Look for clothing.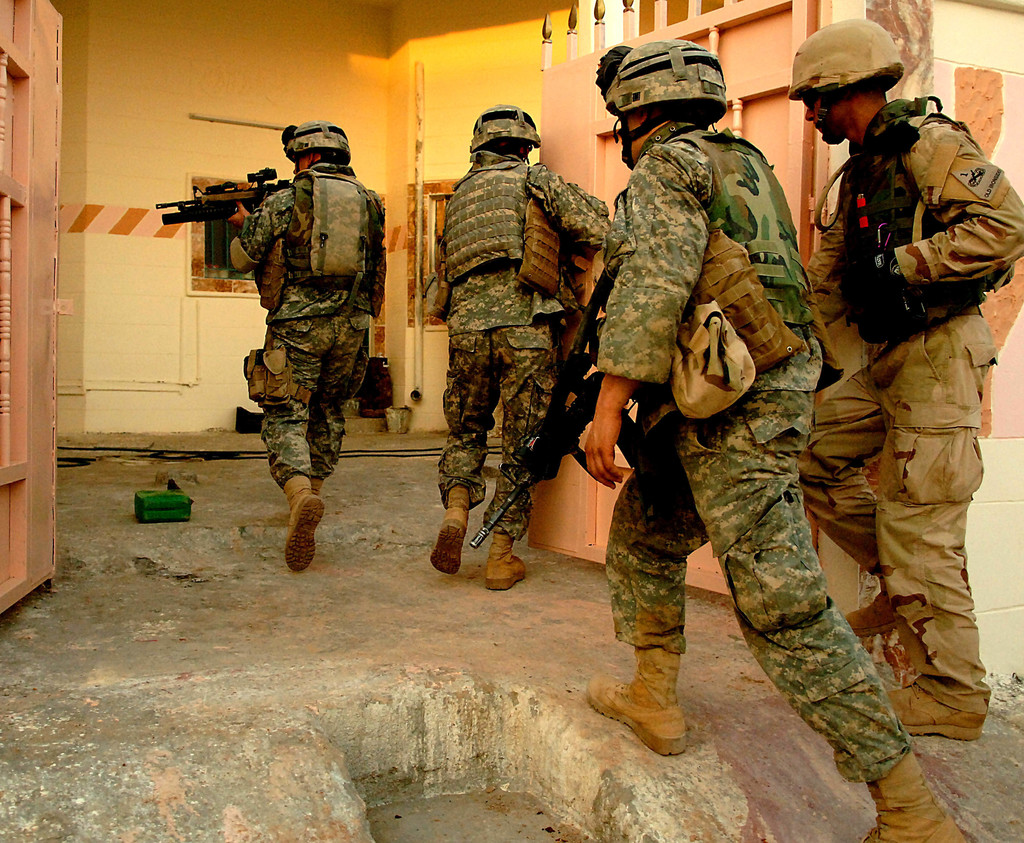
Found: <box>450,155,602,514</box>.
